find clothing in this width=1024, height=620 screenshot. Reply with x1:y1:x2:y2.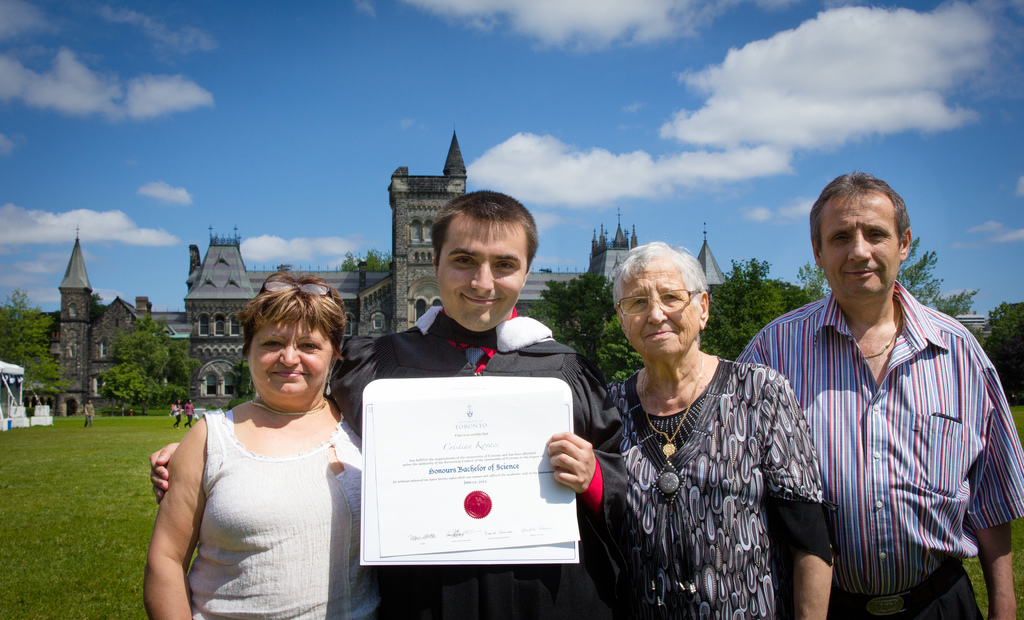
174:401:185:428.
